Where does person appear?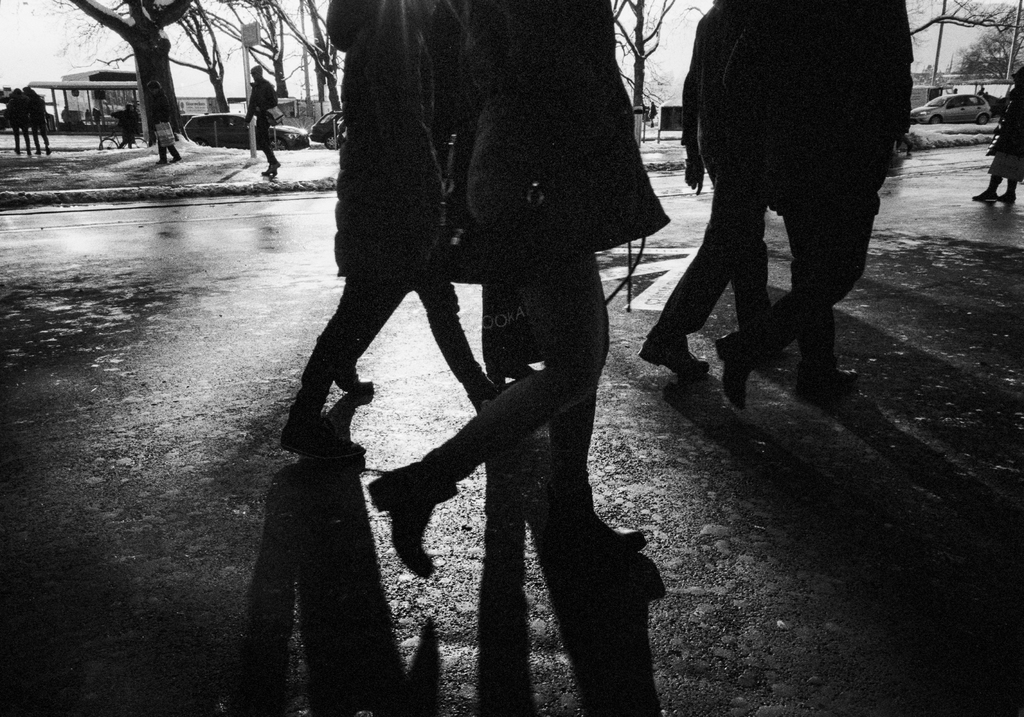
Appears at (148,82,180,163).
